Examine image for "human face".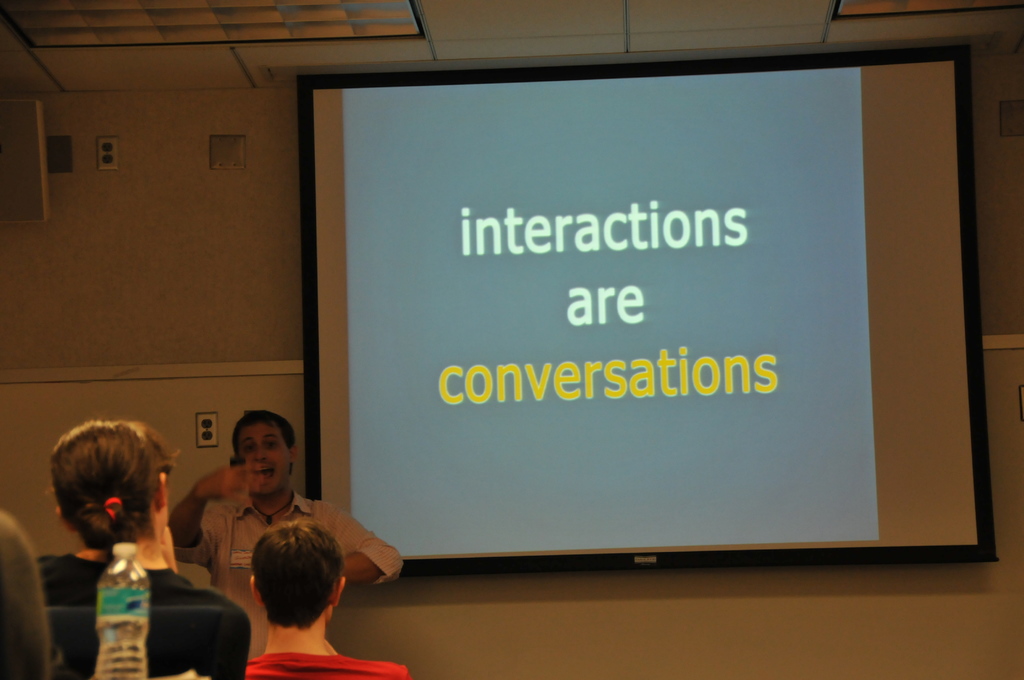
Examination result: (239, 425, 287, 499).
